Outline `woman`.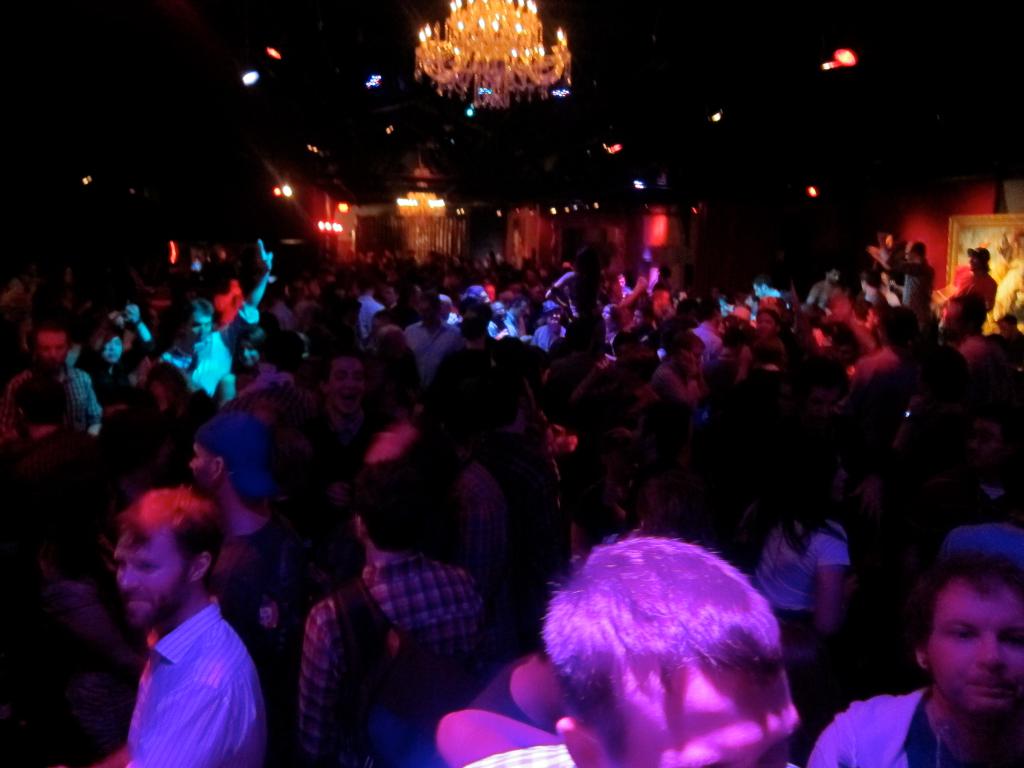
Outline: {"x1": 749, "y1": 440, "x2": 853, "y2": 648}.
